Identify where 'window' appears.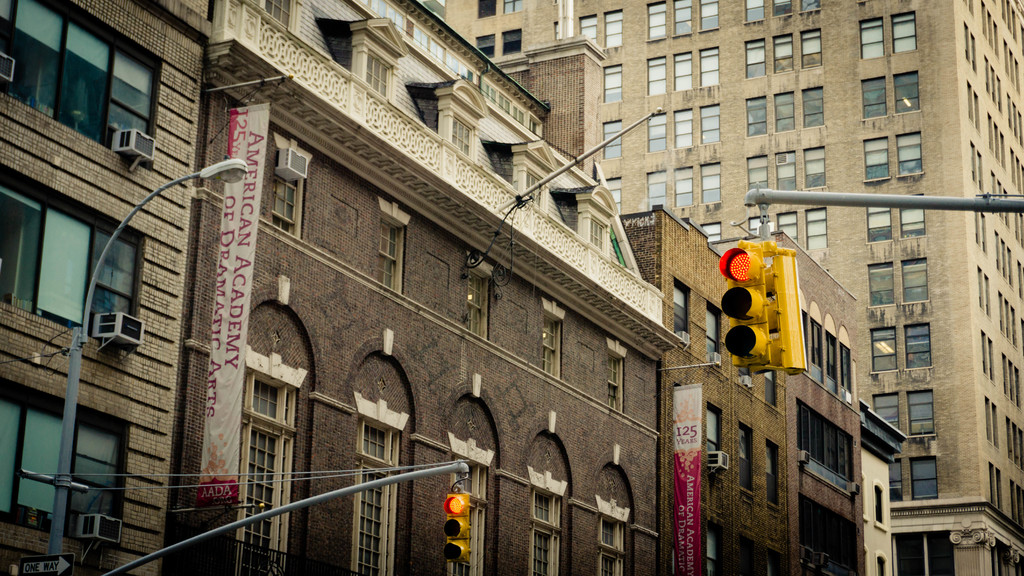
Appears at 609/360/624/408.
